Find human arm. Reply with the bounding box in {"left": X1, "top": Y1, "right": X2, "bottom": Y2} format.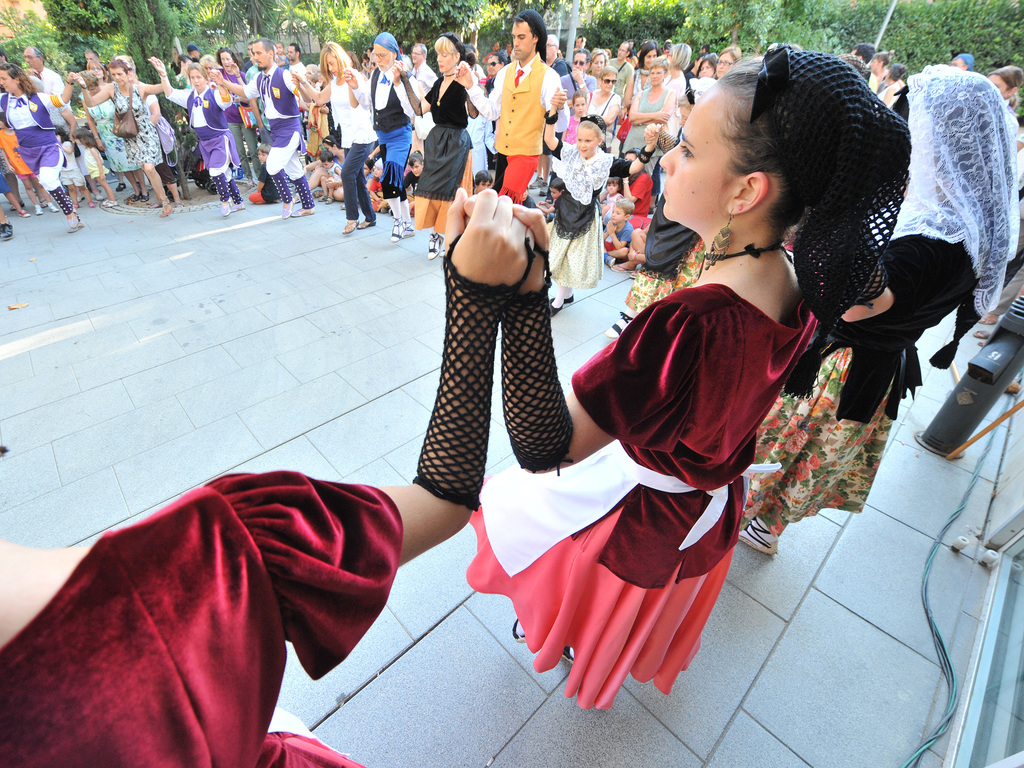
{"left": 211, "top": 180, "right": 542, "bottom": 637}.
